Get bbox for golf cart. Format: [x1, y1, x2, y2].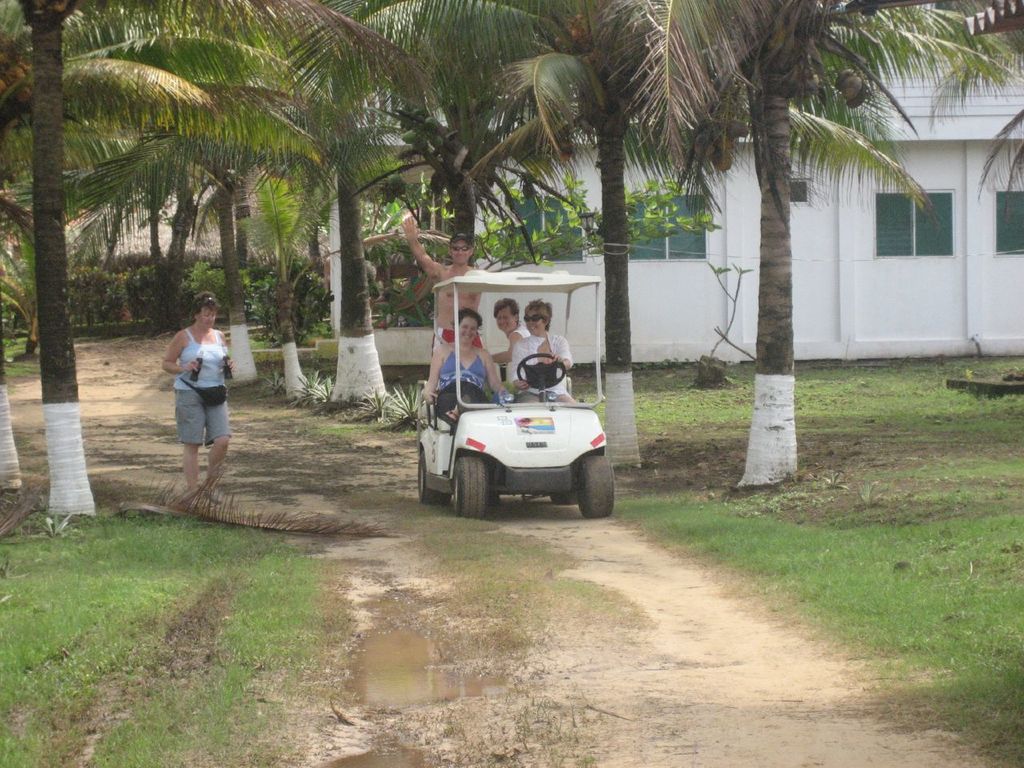
[415, 267, 613, 522].
